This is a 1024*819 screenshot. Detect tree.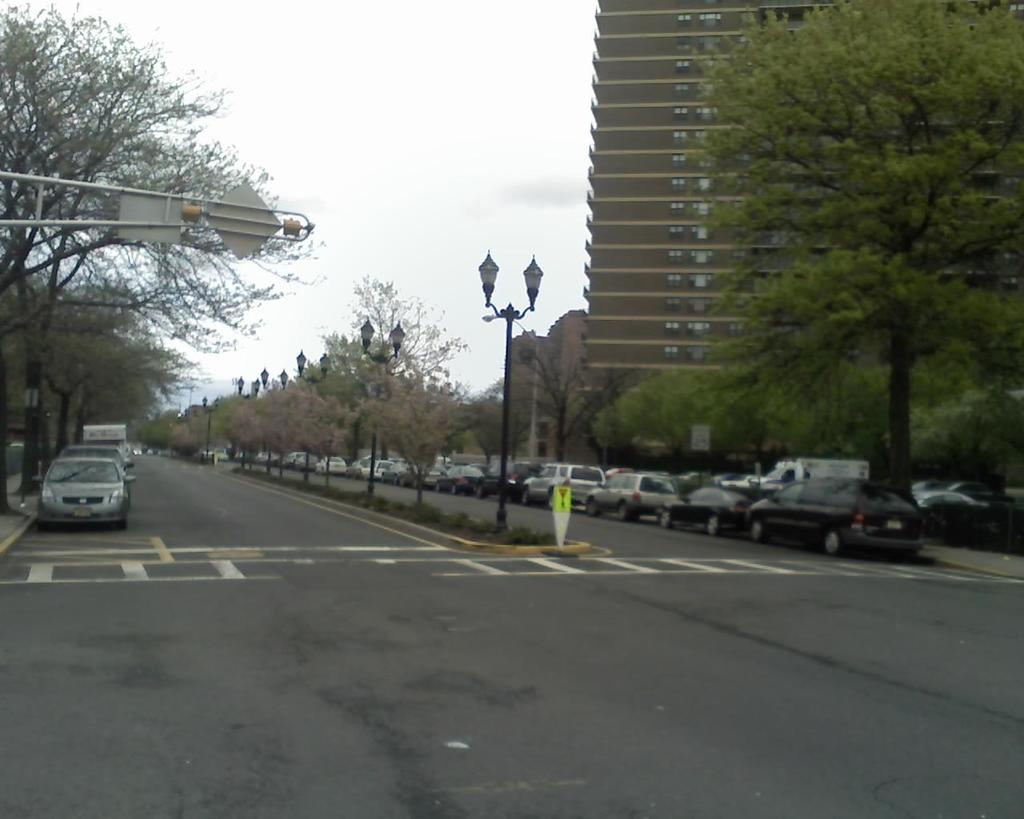
[left=515, top=336, right=618, bottom=463].
